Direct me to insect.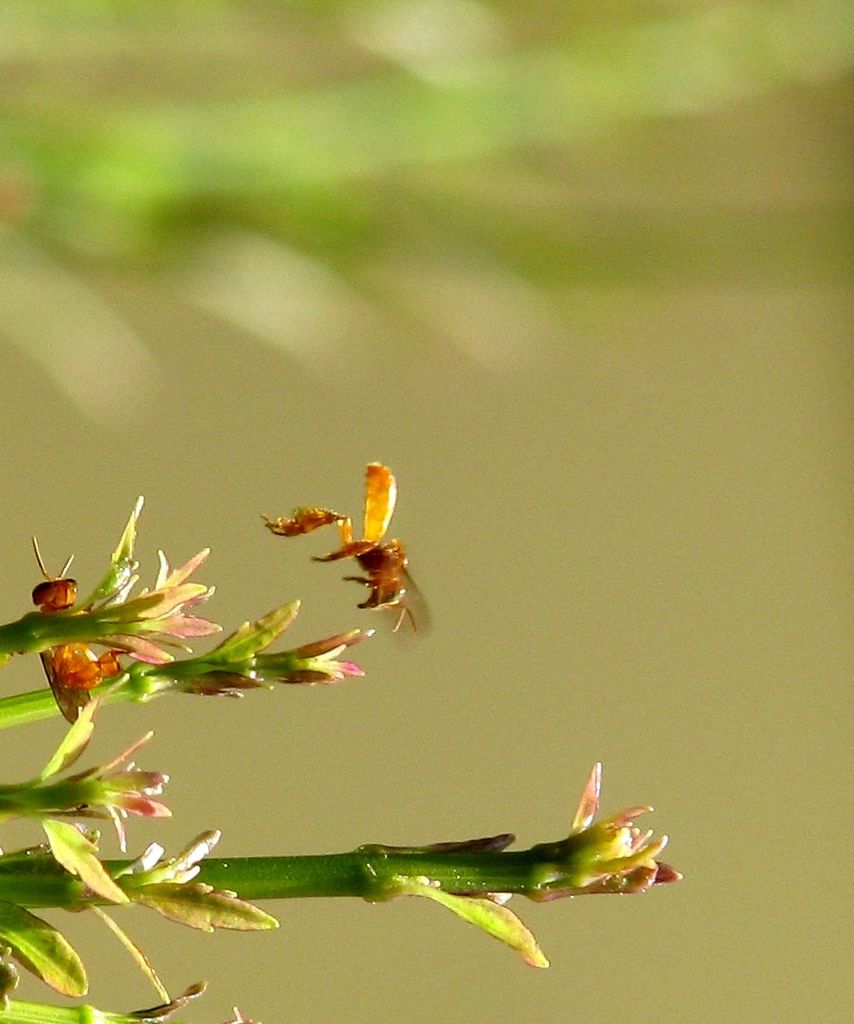
Direction: BBox(28, 537, 131, 724).
